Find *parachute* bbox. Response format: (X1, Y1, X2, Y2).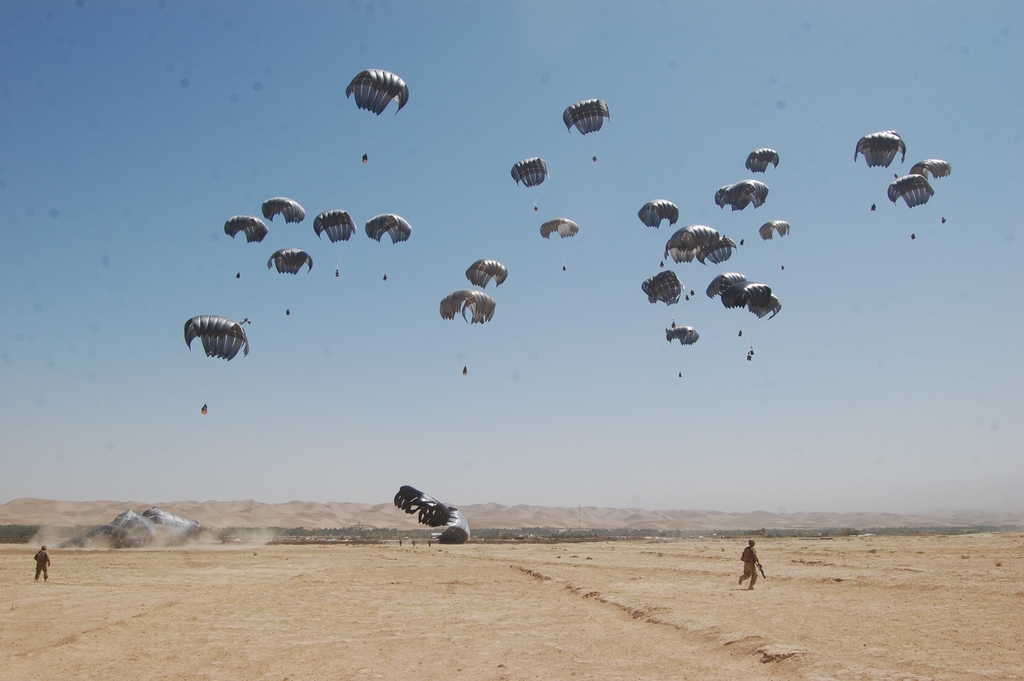
(313, 208, 355, 272).
